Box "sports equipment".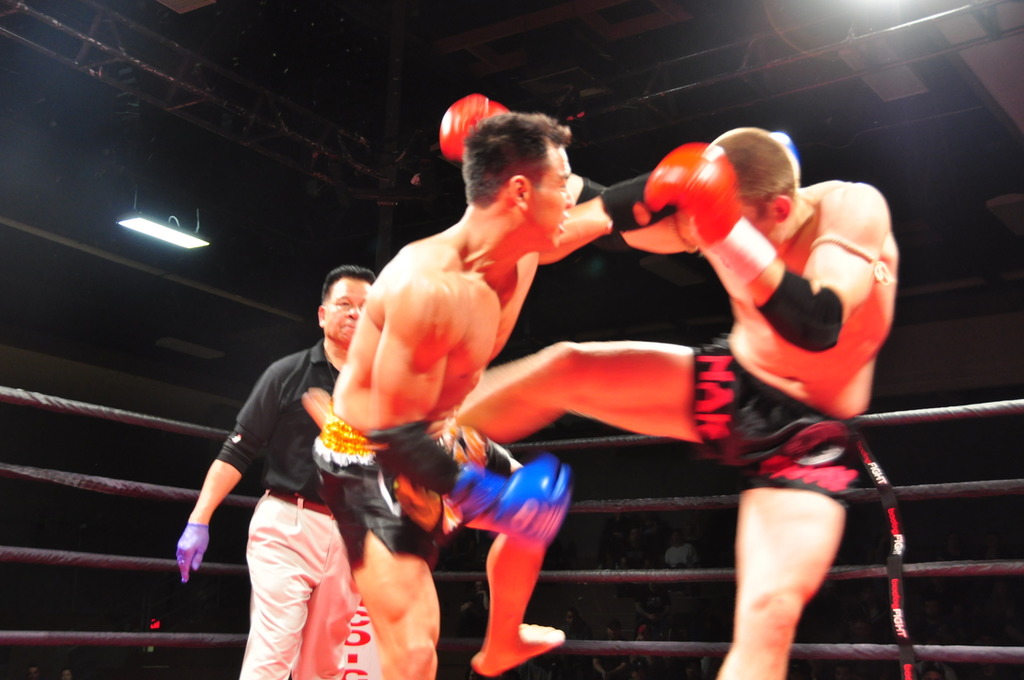
BBox(366, 421, 462, 506).
